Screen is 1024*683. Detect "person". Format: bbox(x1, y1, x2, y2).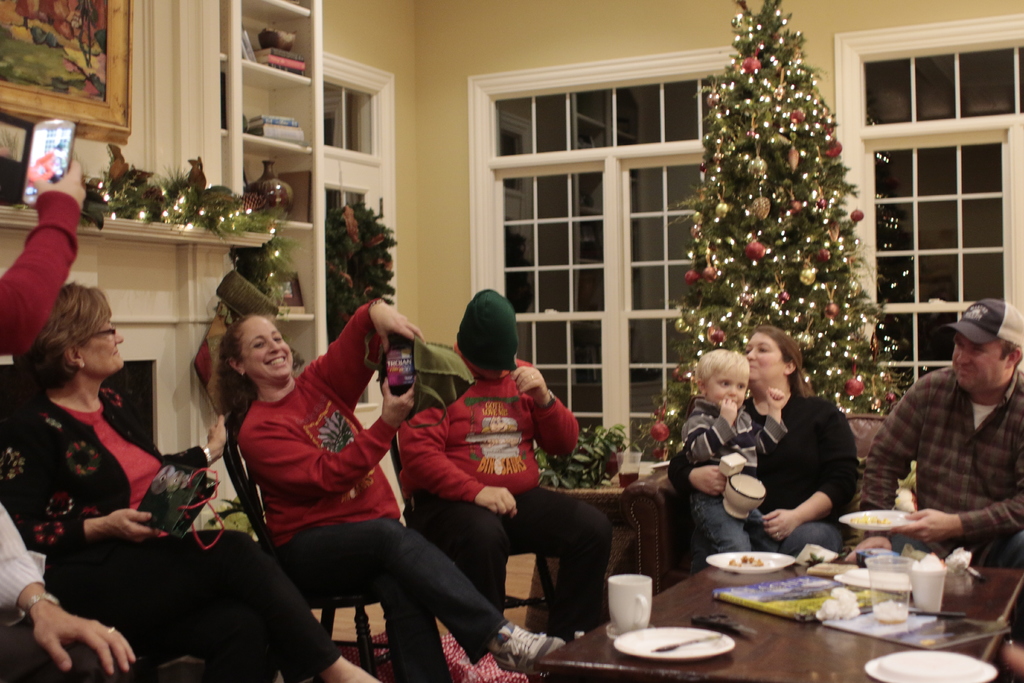
bbox(882, 286, 1023, 572).
